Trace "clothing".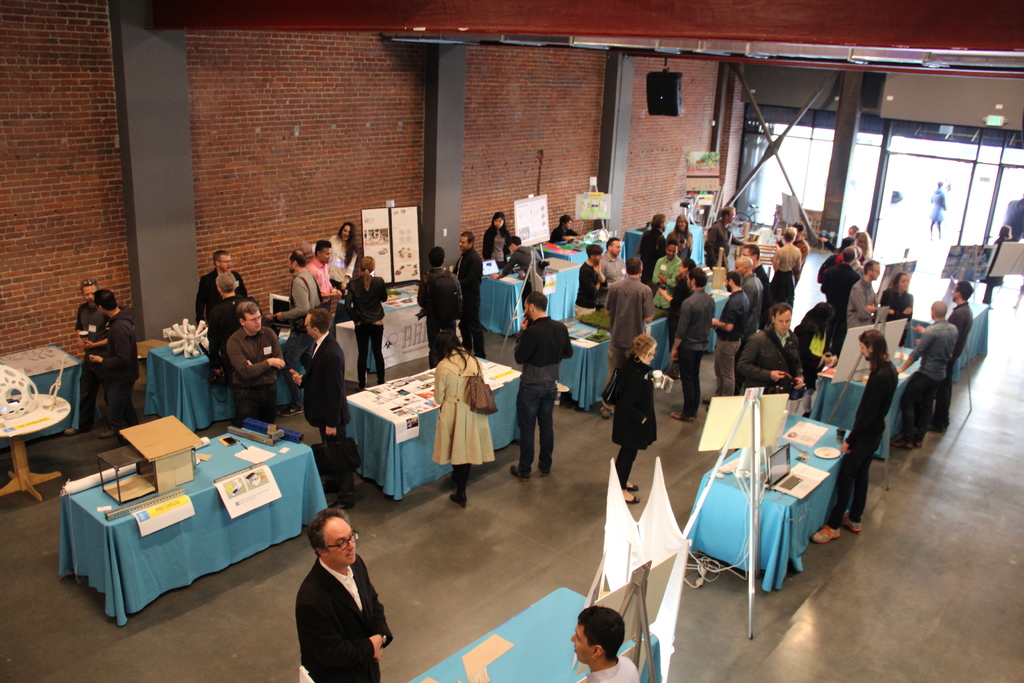
Traced to (x1=948, y1=305, x2=974, y2=423).
